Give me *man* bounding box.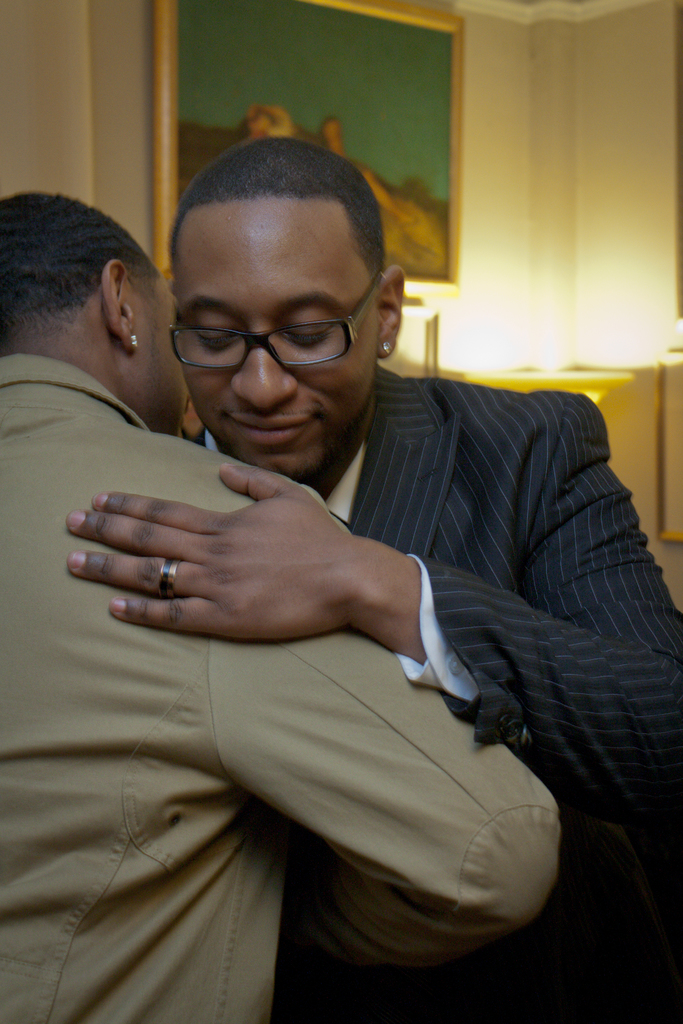
bbox=(40, 155, 615, 951).
